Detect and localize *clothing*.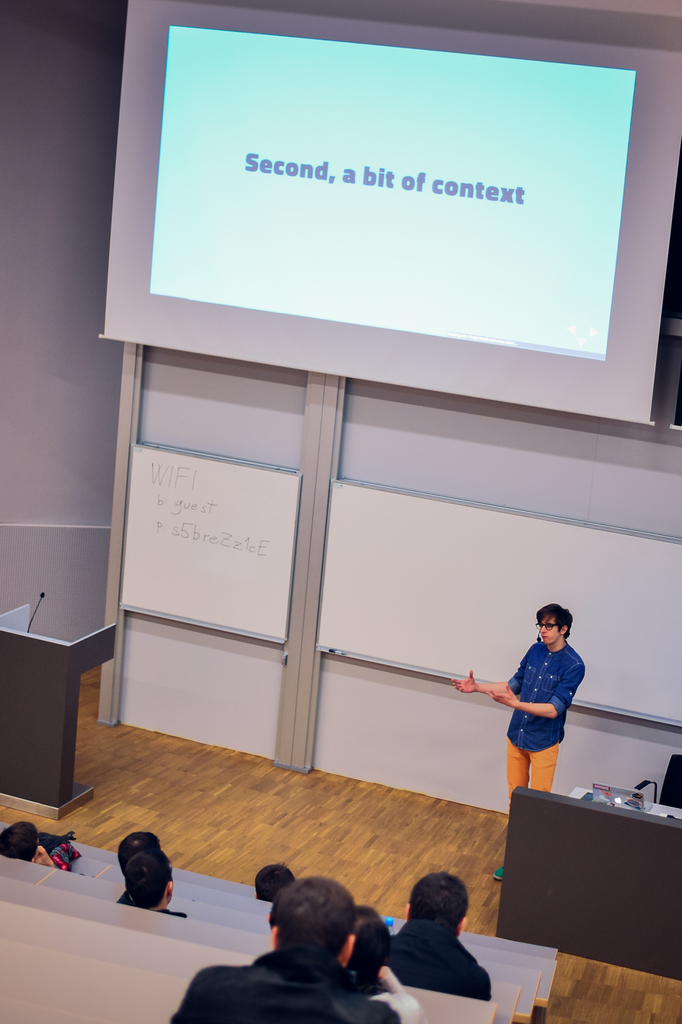
Localized at pyautogui.locateOnScreen(392, 916, 501, 998).
